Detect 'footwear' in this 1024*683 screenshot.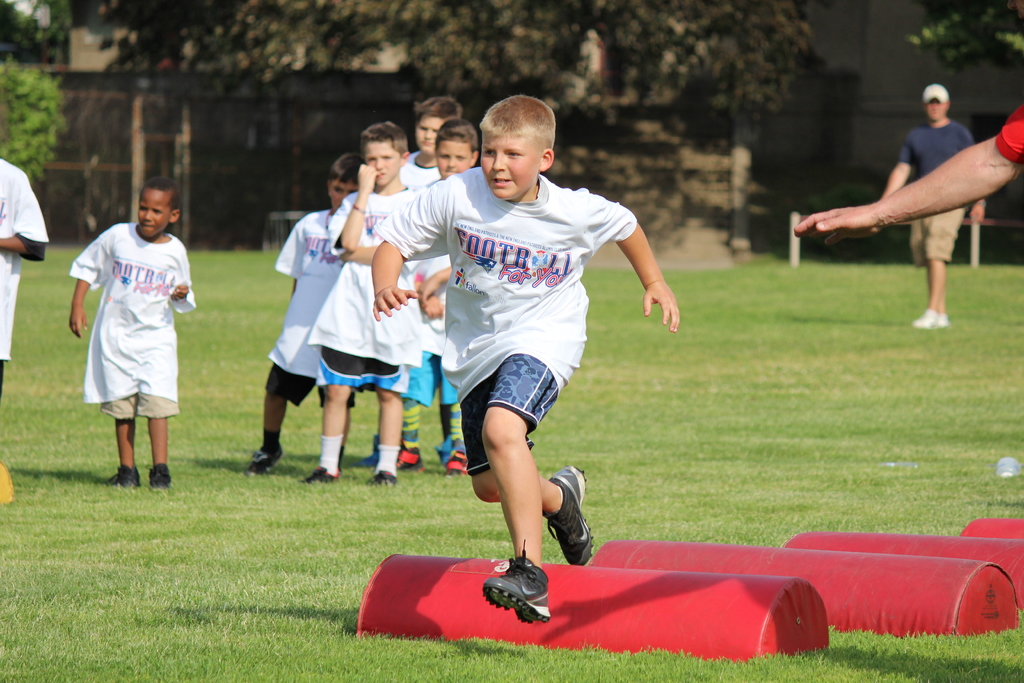
Detection: x1=367, y1=469, x2=394, y2=482.
